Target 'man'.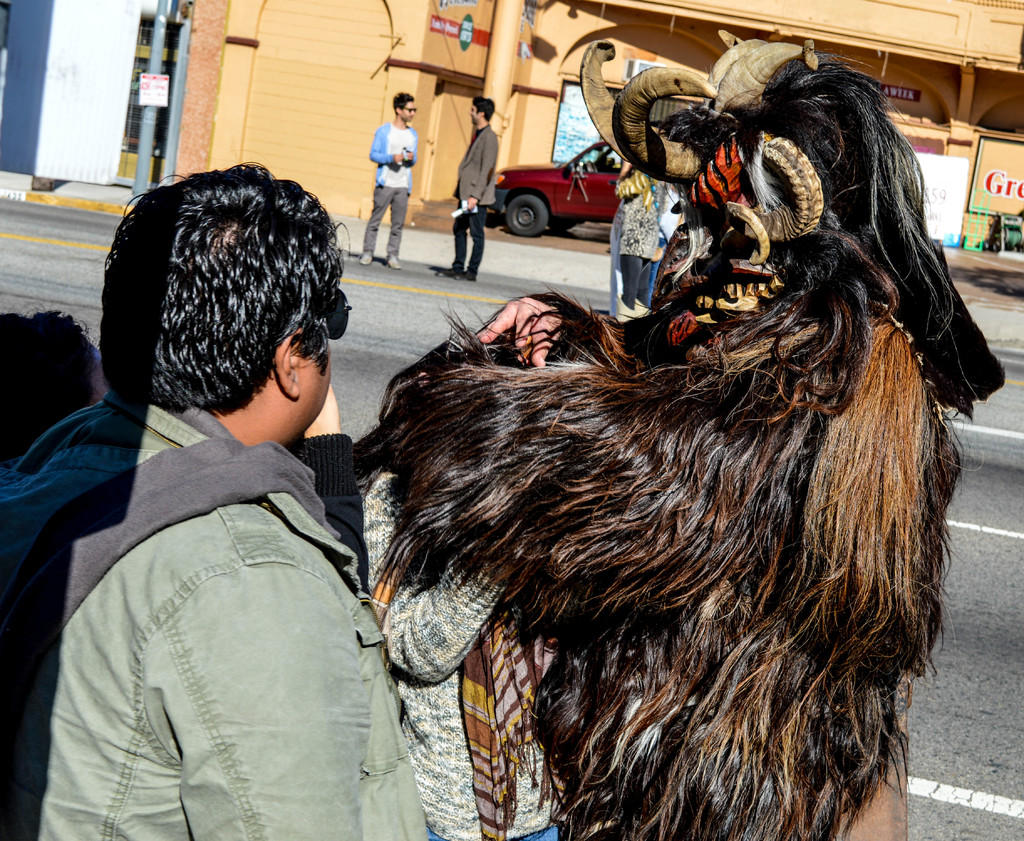
Target region: box(0, 153, 430, 840).
